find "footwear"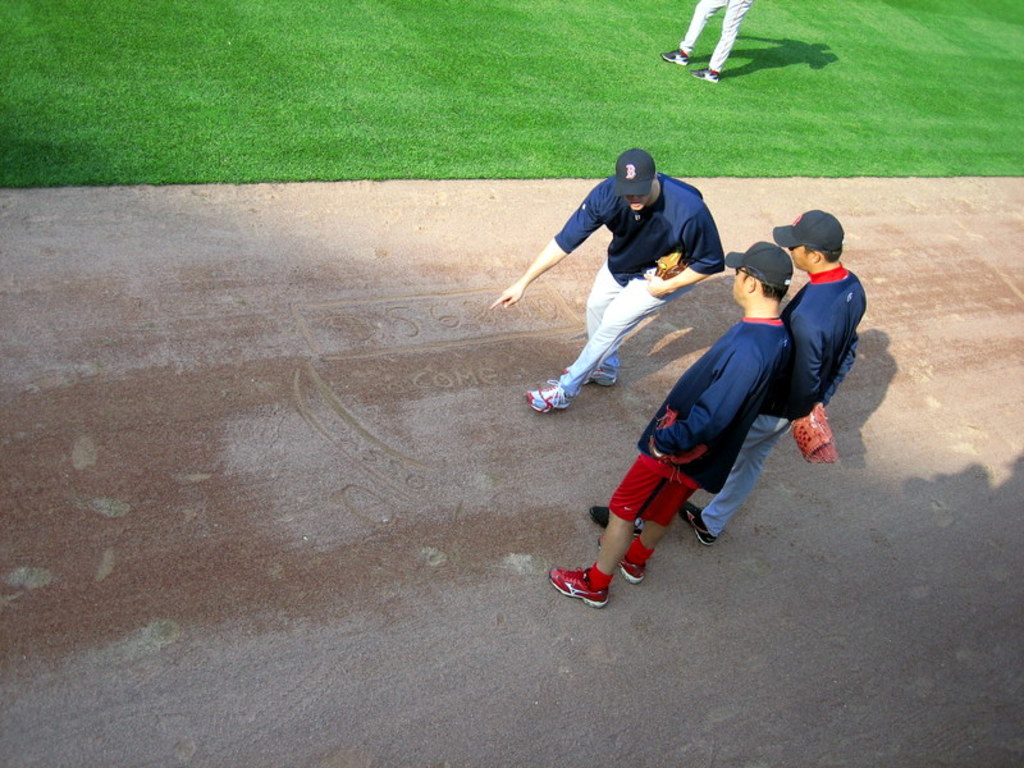
l=563, t=362, r=616, b=387
